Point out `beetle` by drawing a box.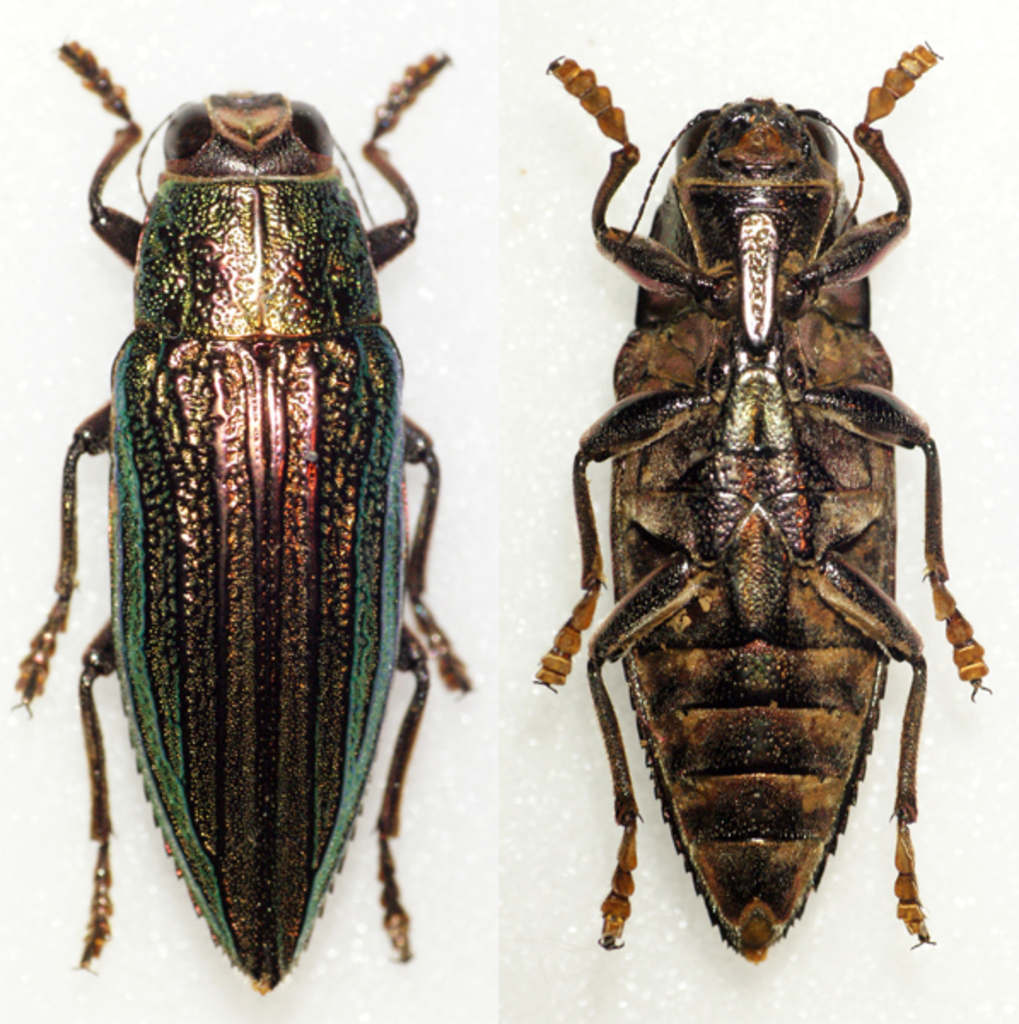
detection(0, 67, 498, 1010).
